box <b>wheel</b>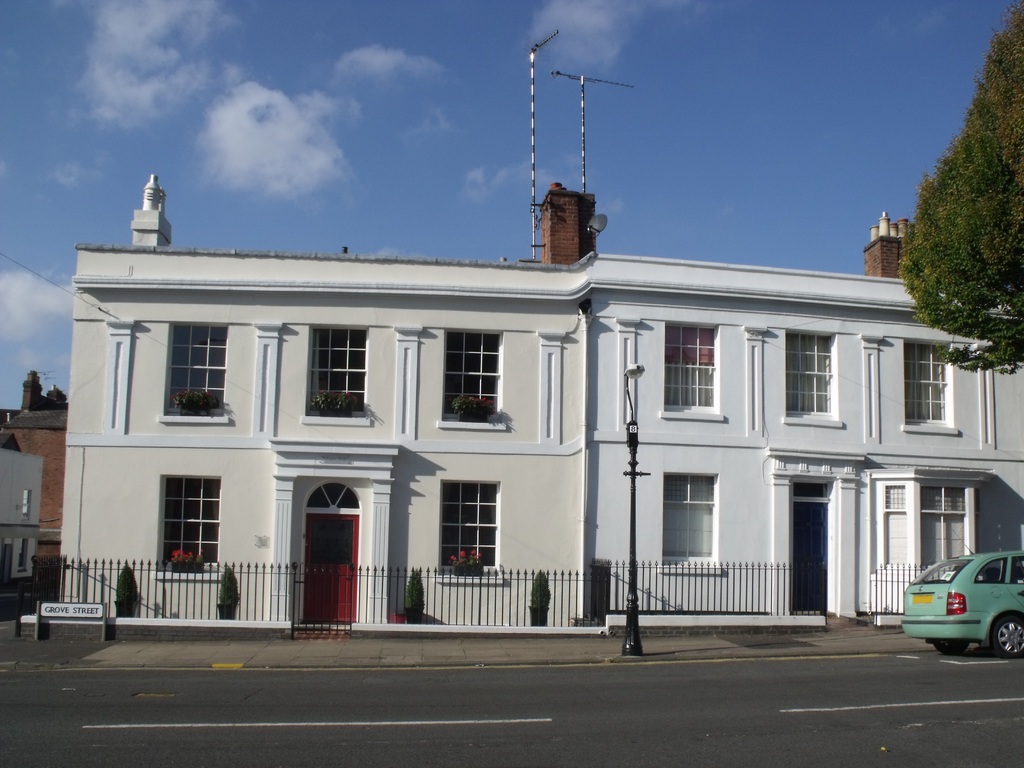
936, 640, 969, 655
